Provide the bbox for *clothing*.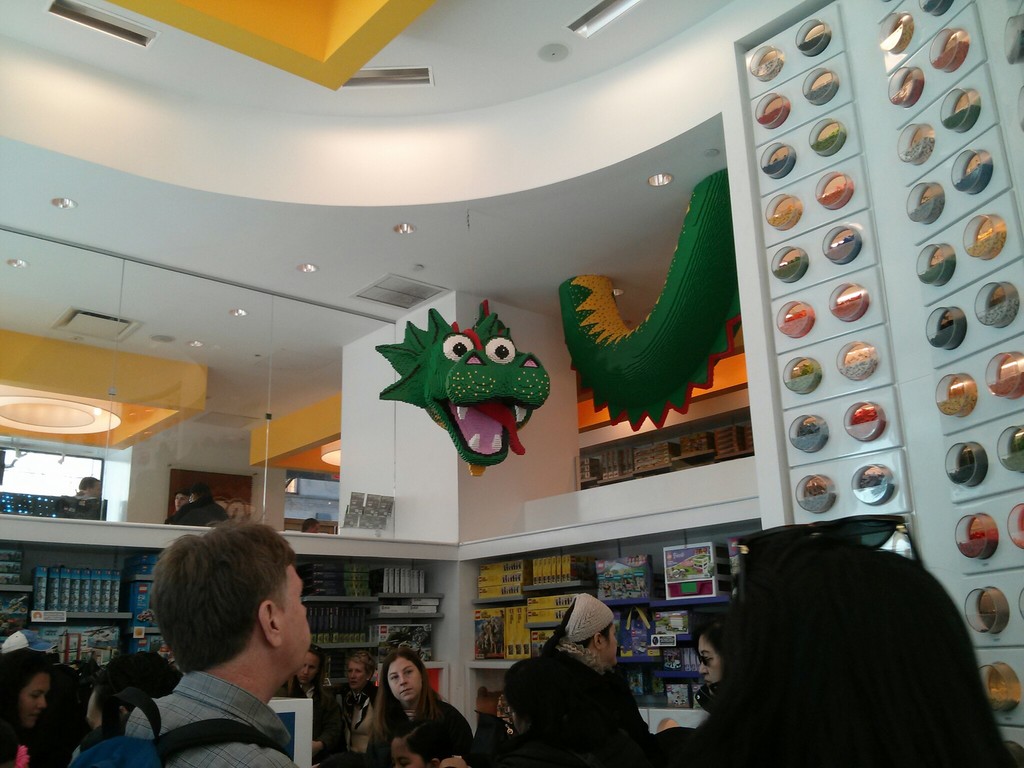
[x1=125, y1=668, x2=295, y2=767].
